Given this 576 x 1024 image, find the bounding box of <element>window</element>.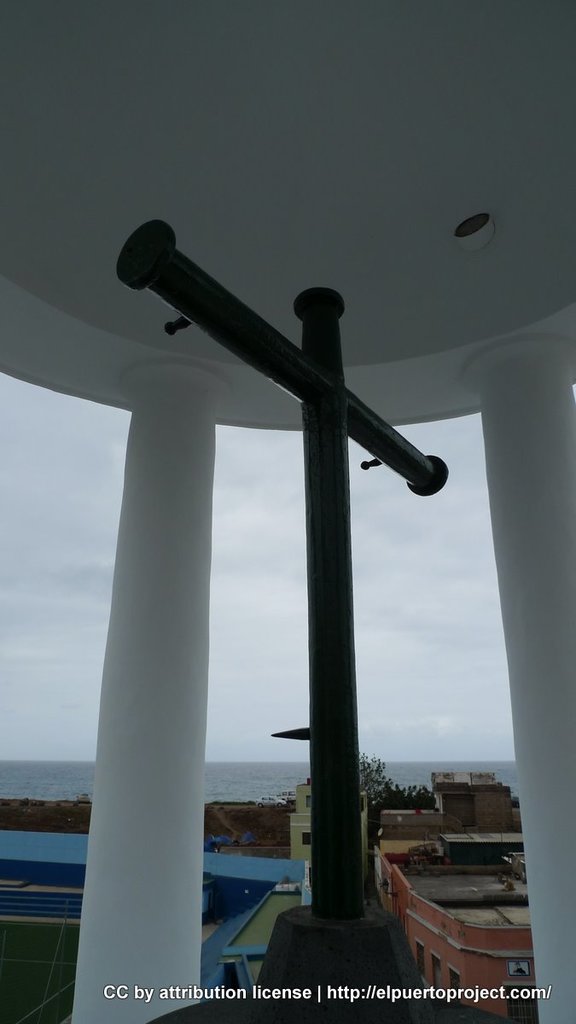
<bbox>301, 831, 315, 844</bbox>.
